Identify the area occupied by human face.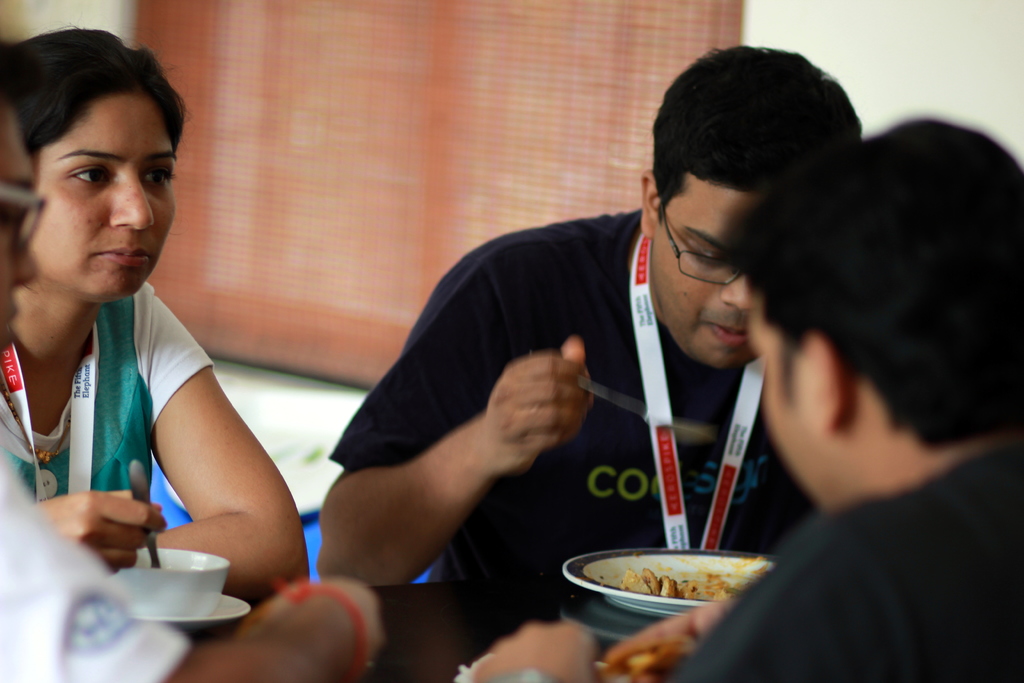
Area: 744 294 830 504.
